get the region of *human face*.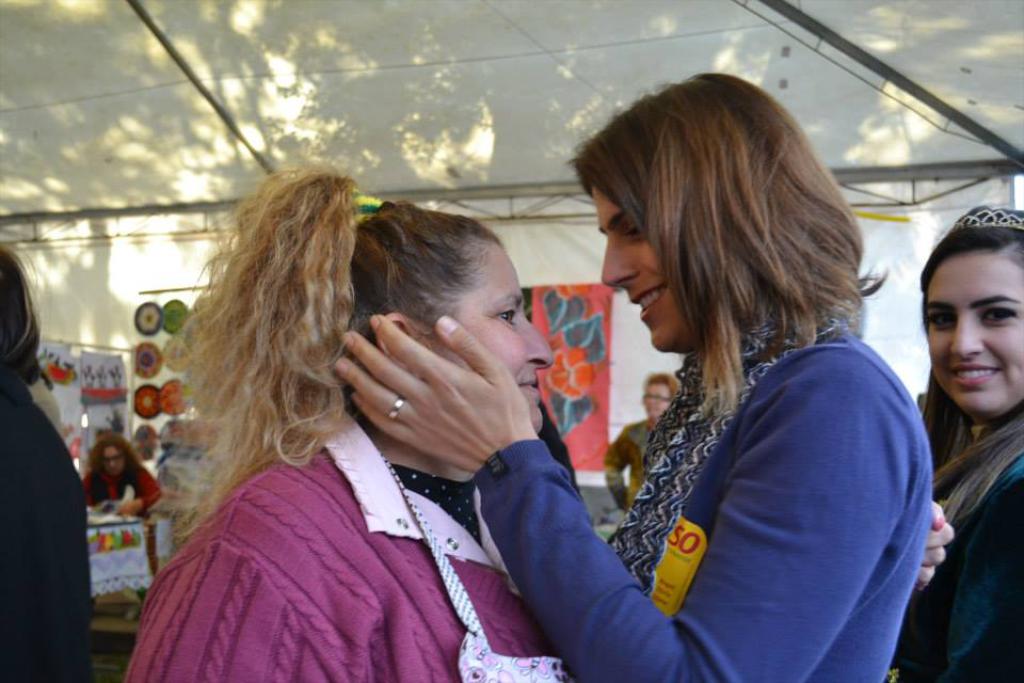
box=[461, 247, 558, 433].
